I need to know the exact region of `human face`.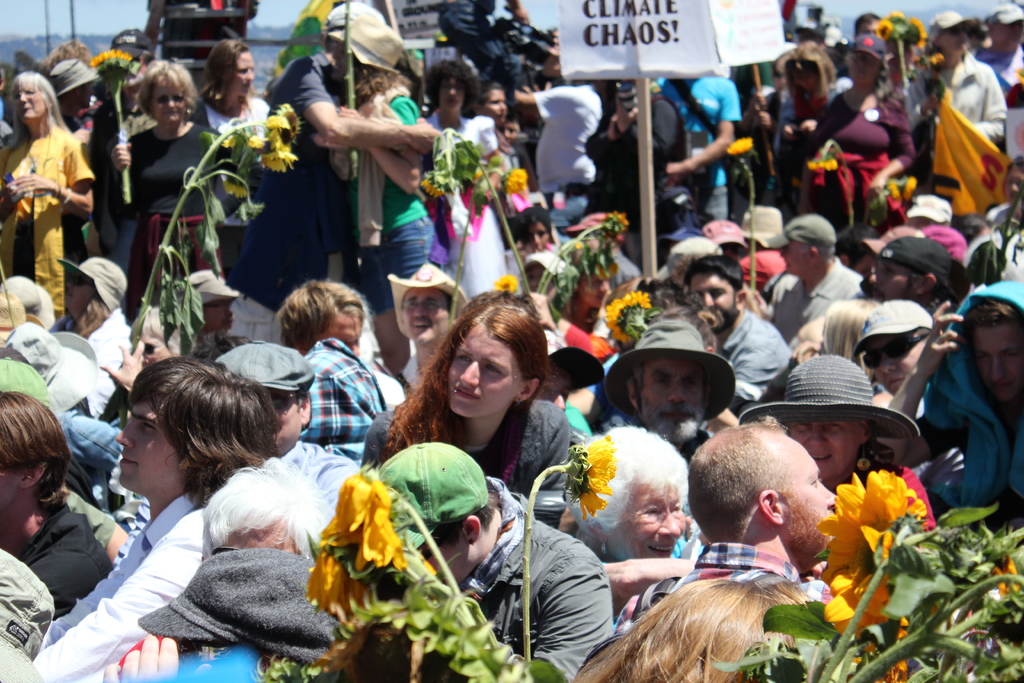
Region: left=15, top=86, right=44, bottom=120.
